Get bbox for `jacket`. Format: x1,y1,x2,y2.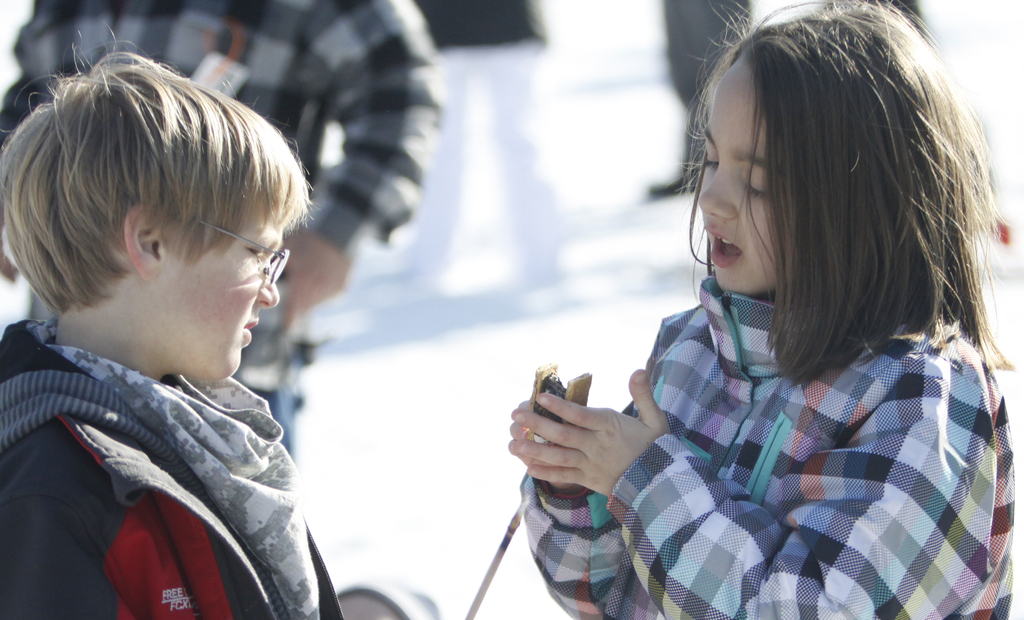
586,220,1021,616.
